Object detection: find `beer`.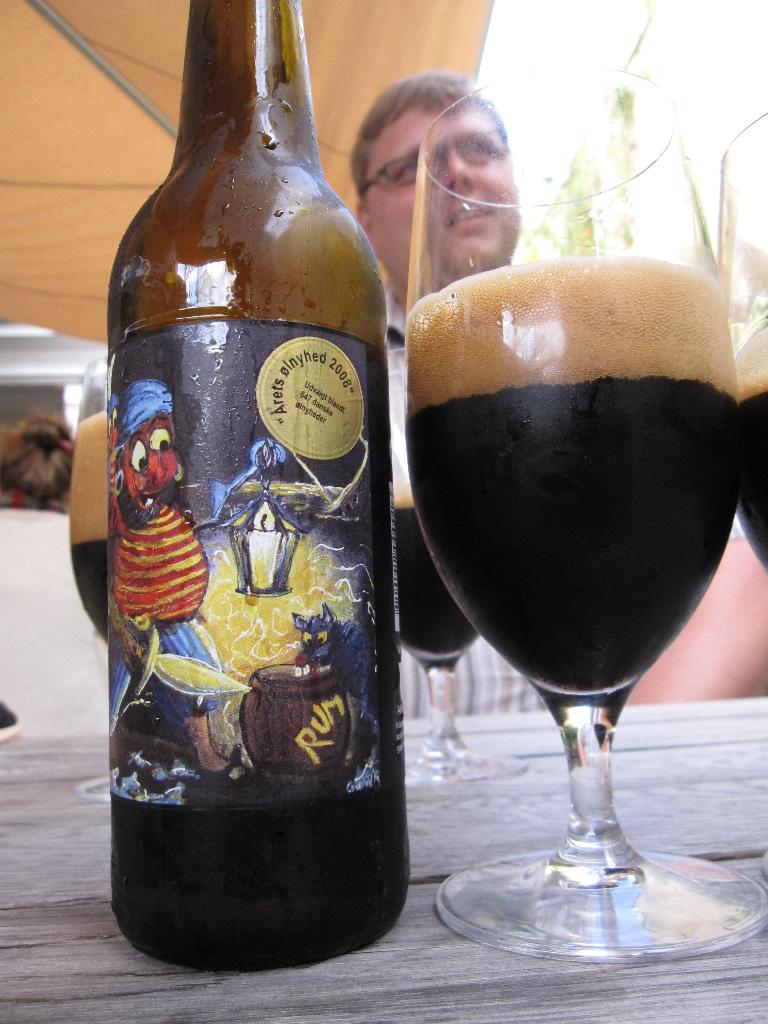
(x1=731, y1=386, x2=767, y2=568).
